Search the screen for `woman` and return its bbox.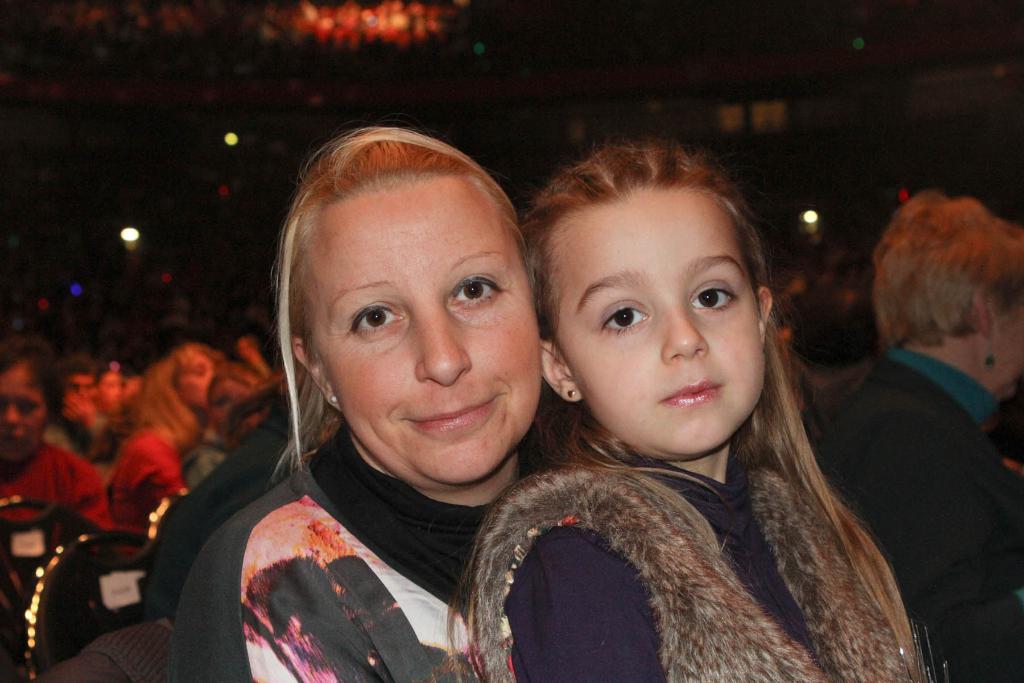
Found: 103/336/230/544.
